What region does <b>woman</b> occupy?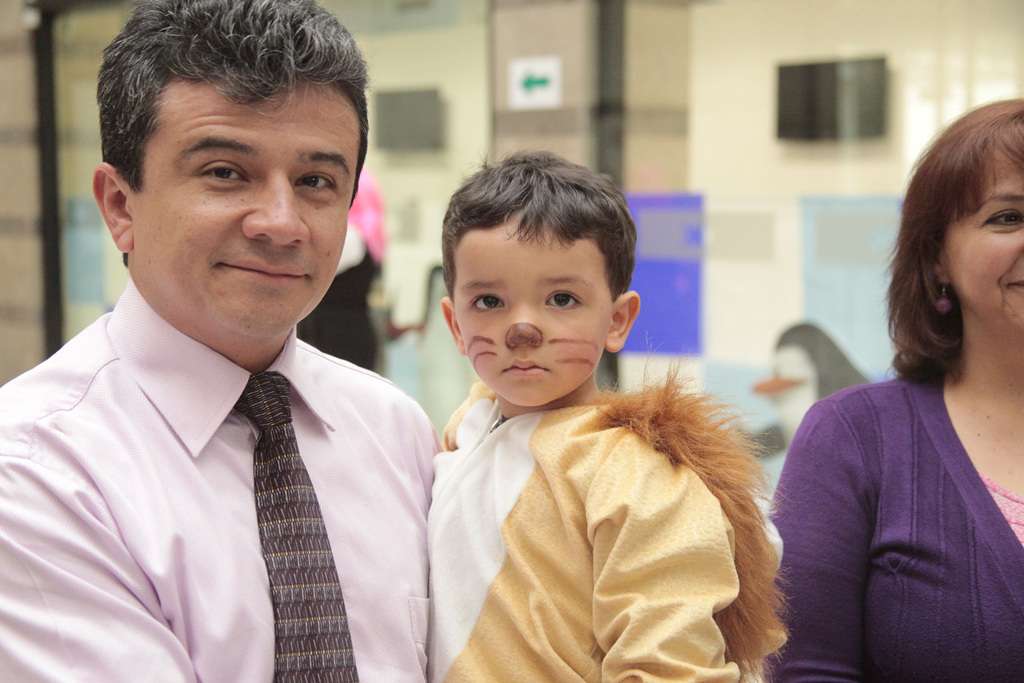
{"x1": 767, "y1": 126, "x2": 1023, "y2": 682}.
